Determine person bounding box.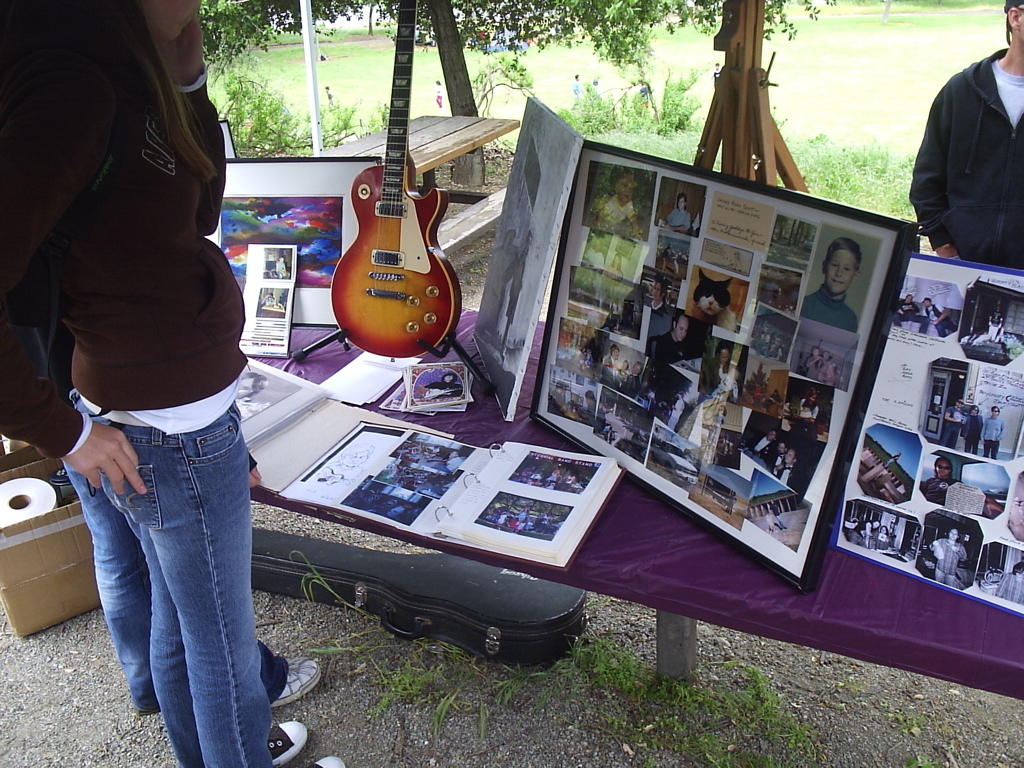
Determined: locate(263, 294, 282, 306).
